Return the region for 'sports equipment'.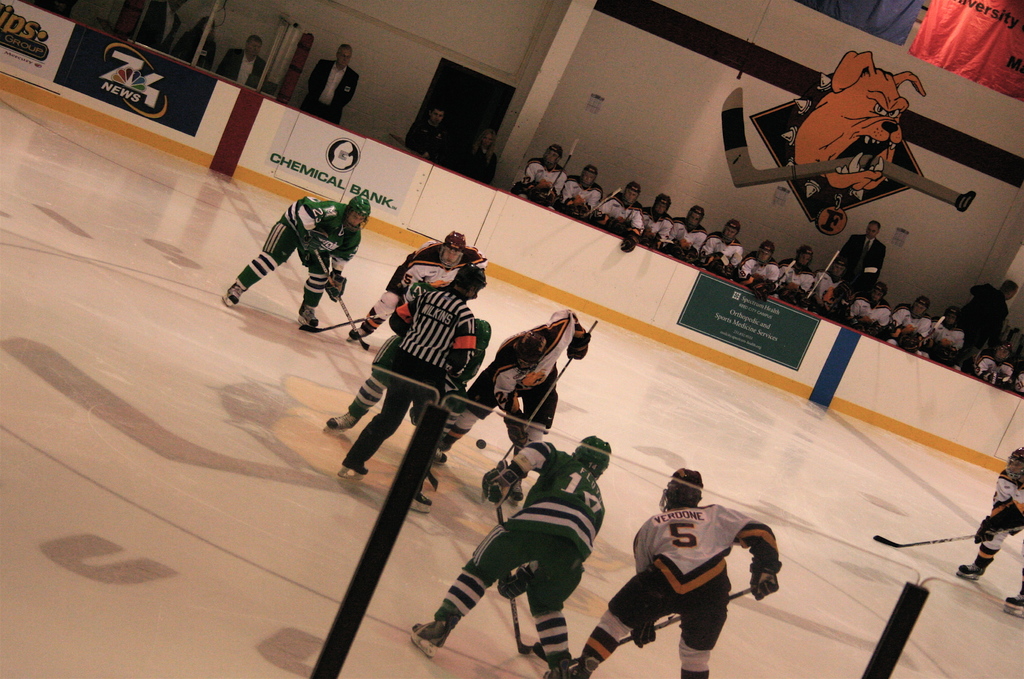
Rect(1004, 586, 1023, 619).
